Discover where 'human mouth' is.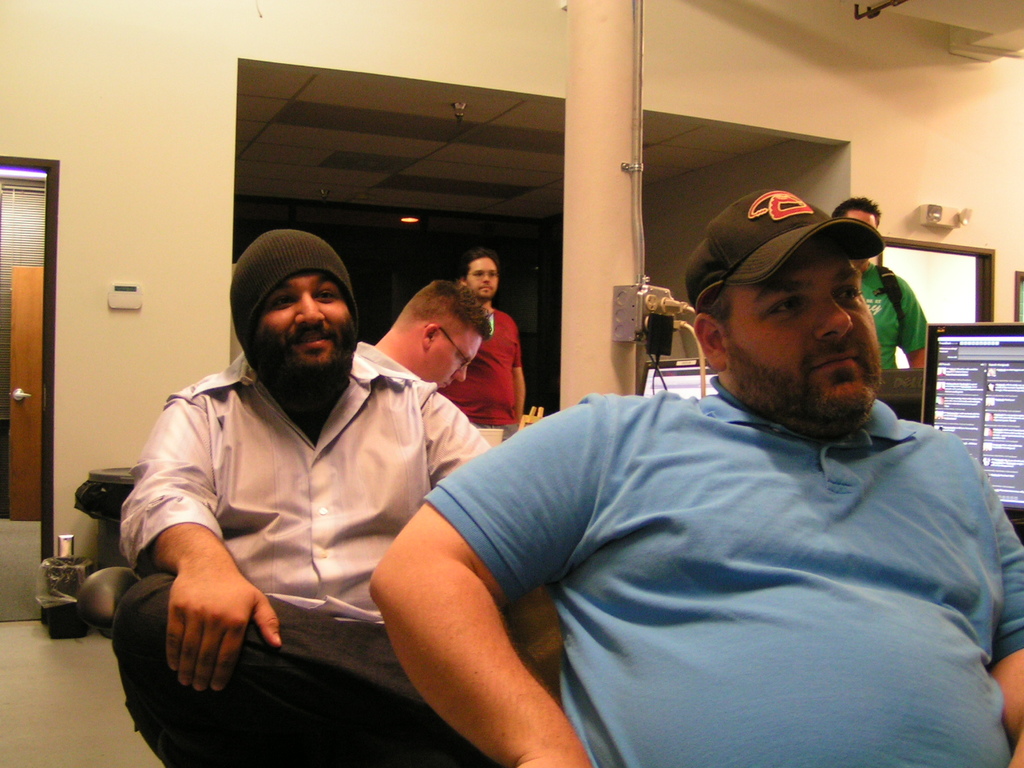
Discovered at select_region(817, 350, 856, 370).
